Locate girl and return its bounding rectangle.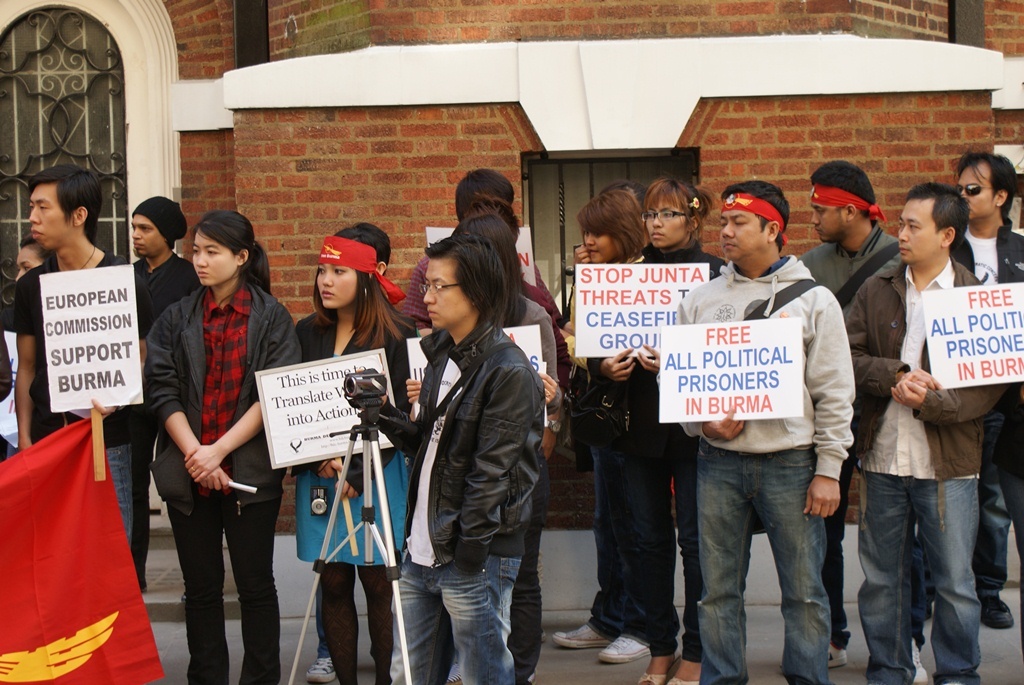
box=[130, 179, 290, 663].
